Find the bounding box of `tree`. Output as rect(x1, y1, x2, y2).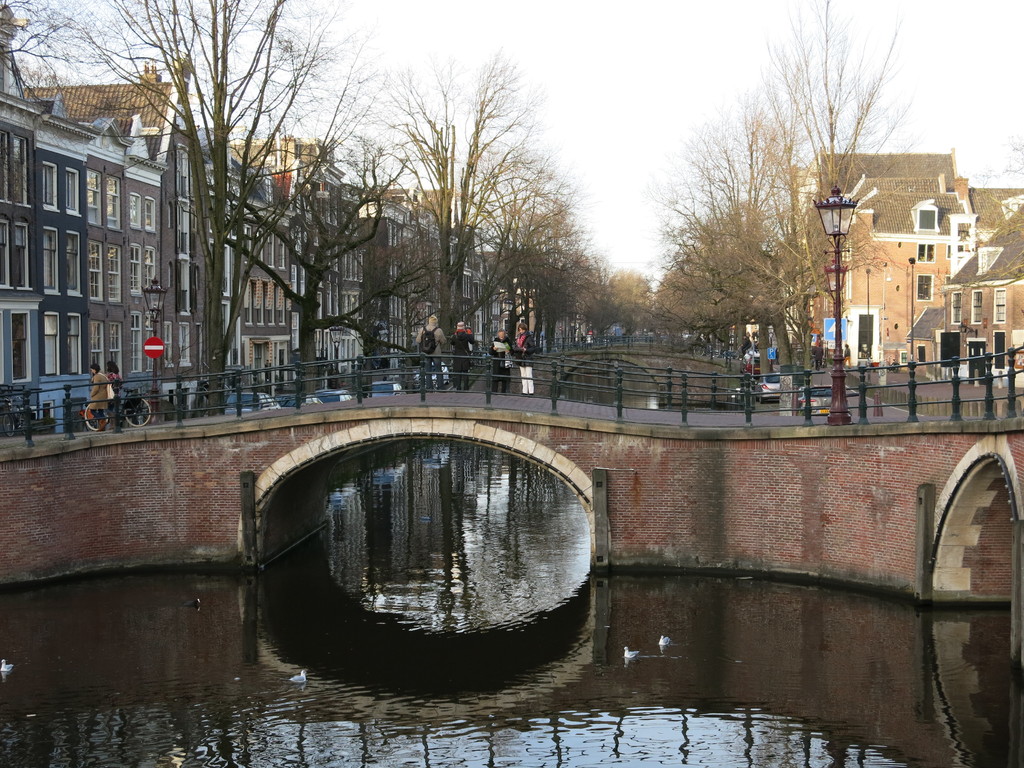
rect(753, 0, 913, 298).
